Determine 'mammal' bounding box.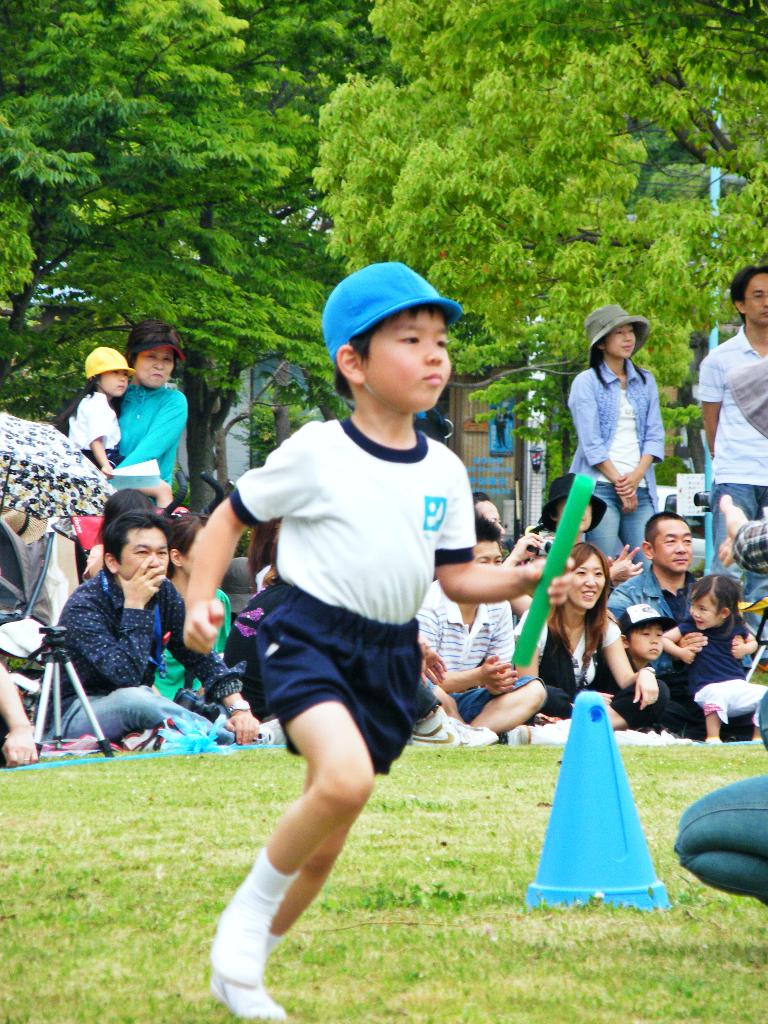
Determined: x1=716, y1=493, x2=767, y2=567.
